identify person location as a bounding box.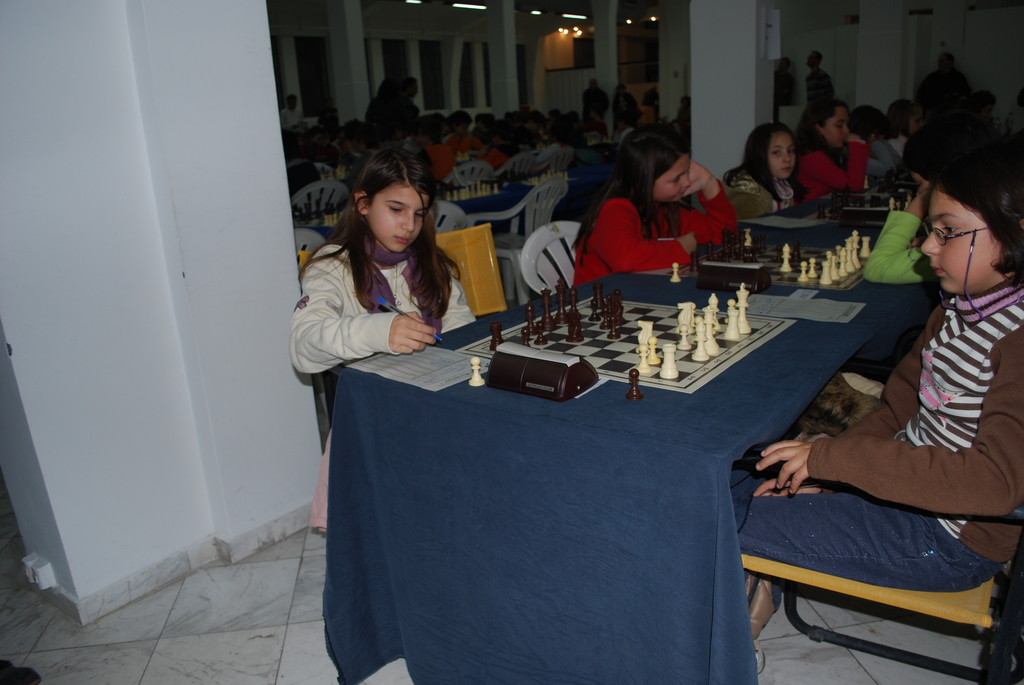
(x1=570, y1=129, x2=742, y2=290).
